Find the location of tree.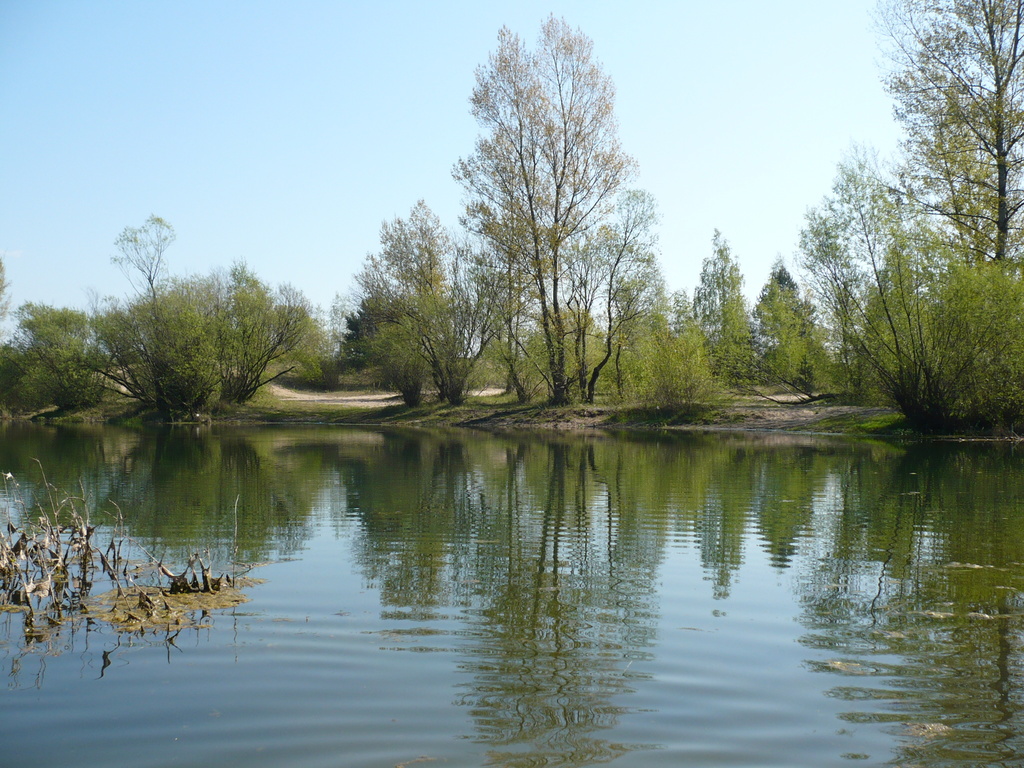
Location: select_region(95, 268, 241, 417).
